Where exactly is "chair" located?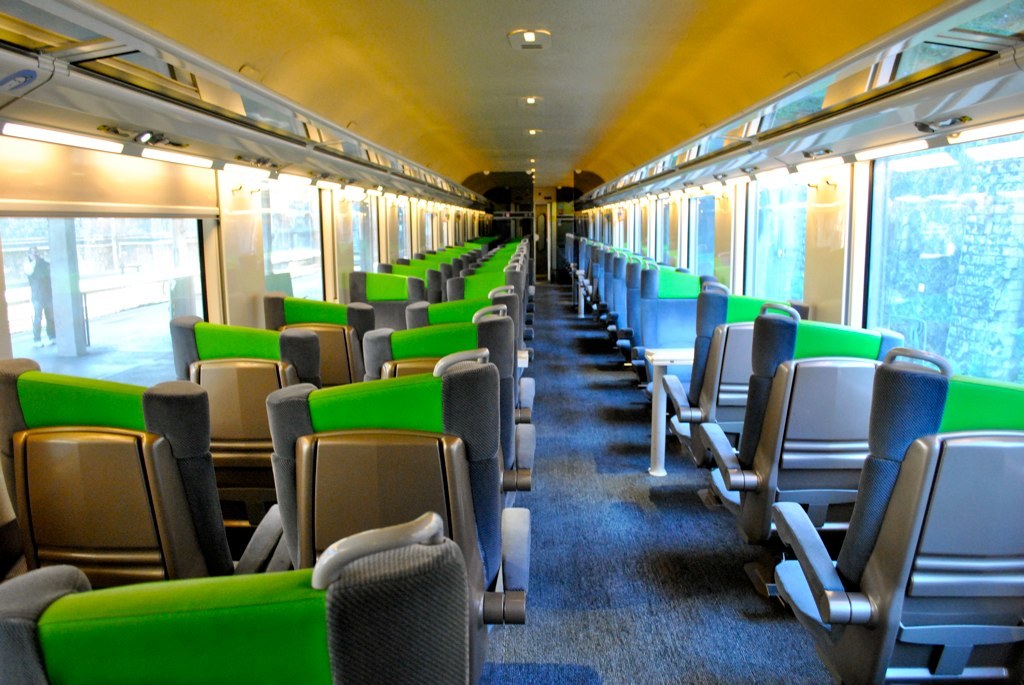
Its bounding box is bbox=(164, 311, 322, 554).
